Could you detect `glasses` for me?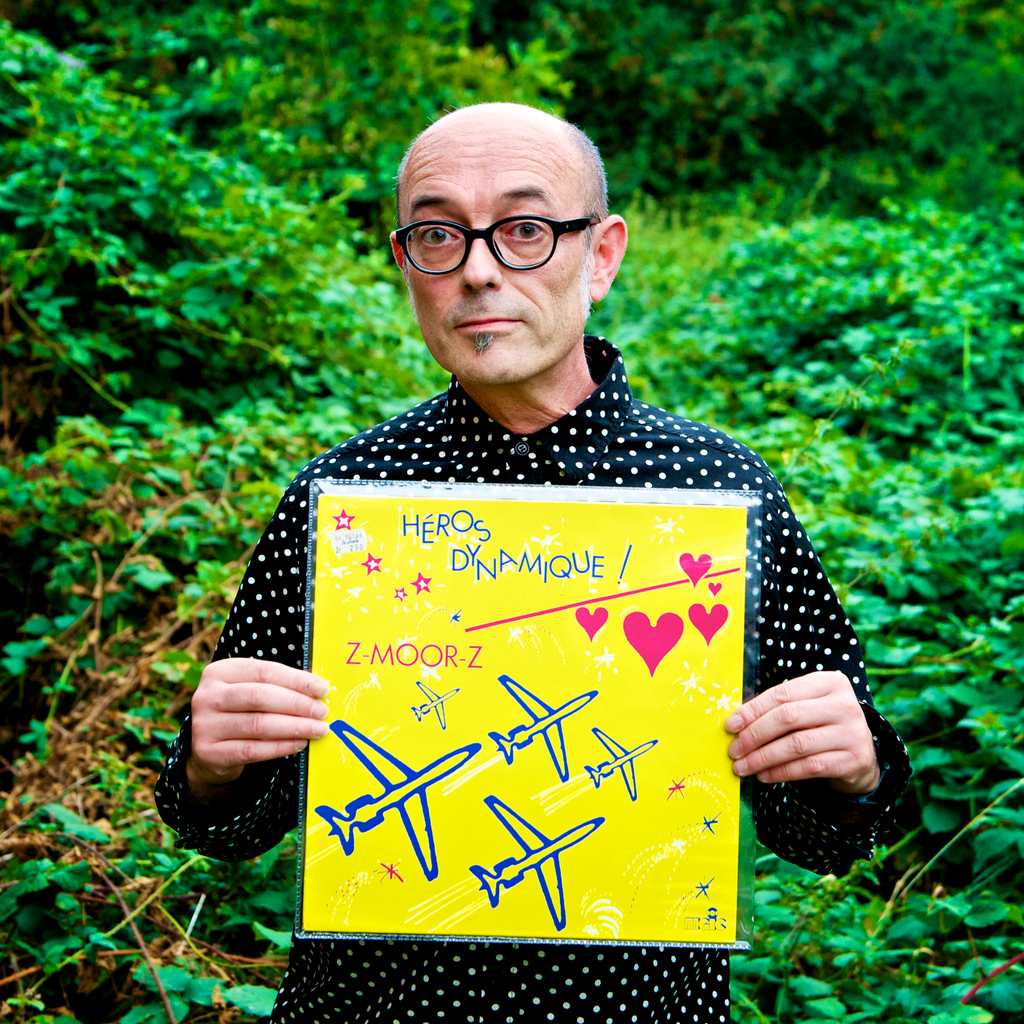
Detection result: detection(379, 191, 621, 288).
